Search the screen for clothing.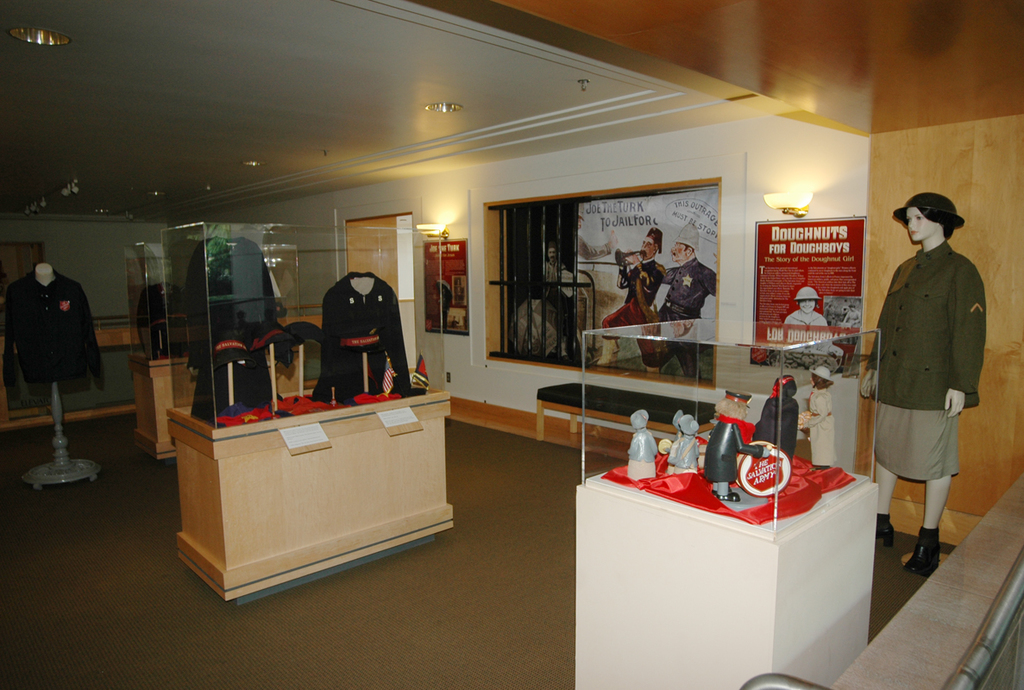
Found at (x1=782, y1=307, x2=827, y2=323).
